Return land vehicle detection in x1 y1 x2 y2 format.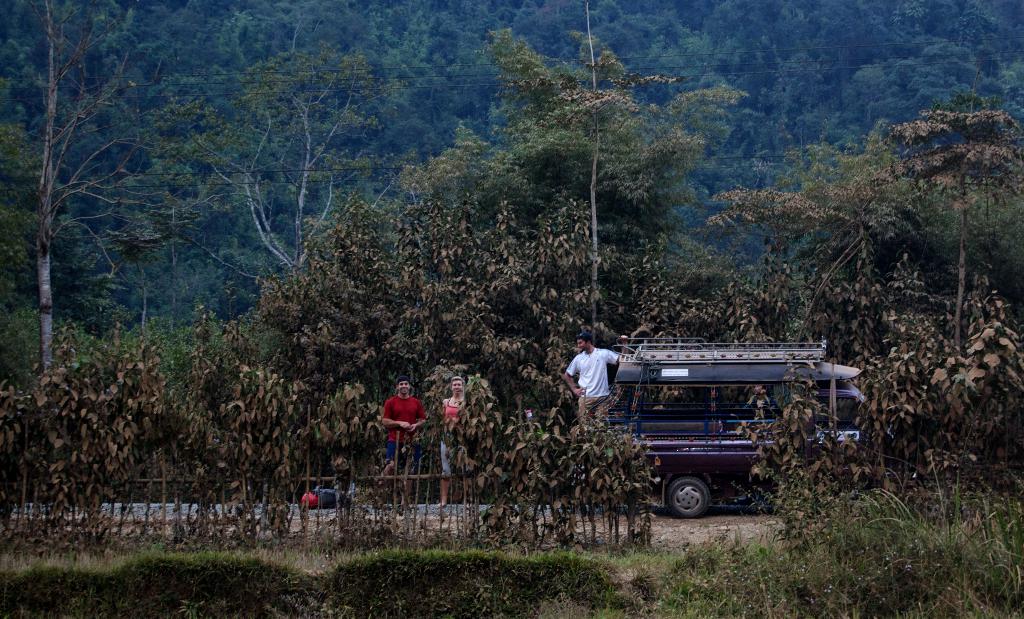
572 339 853 524.
